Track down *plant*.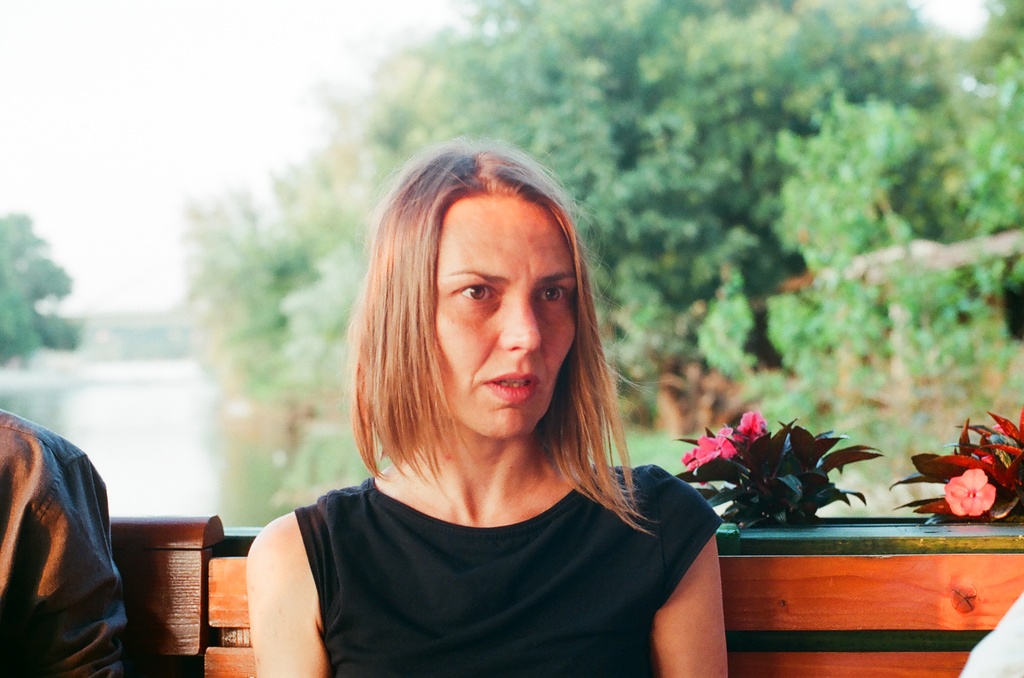
Tracked to <box>885,410,1023,528</box>.
